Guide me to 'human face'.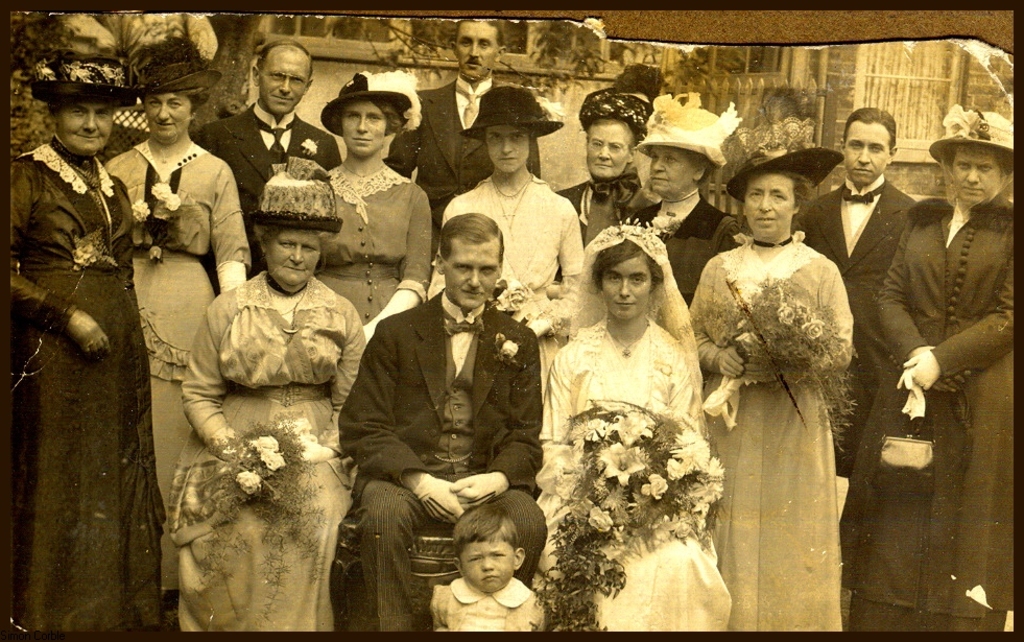
Guidance: (left=448, top=241, right=499, bottom=305).
